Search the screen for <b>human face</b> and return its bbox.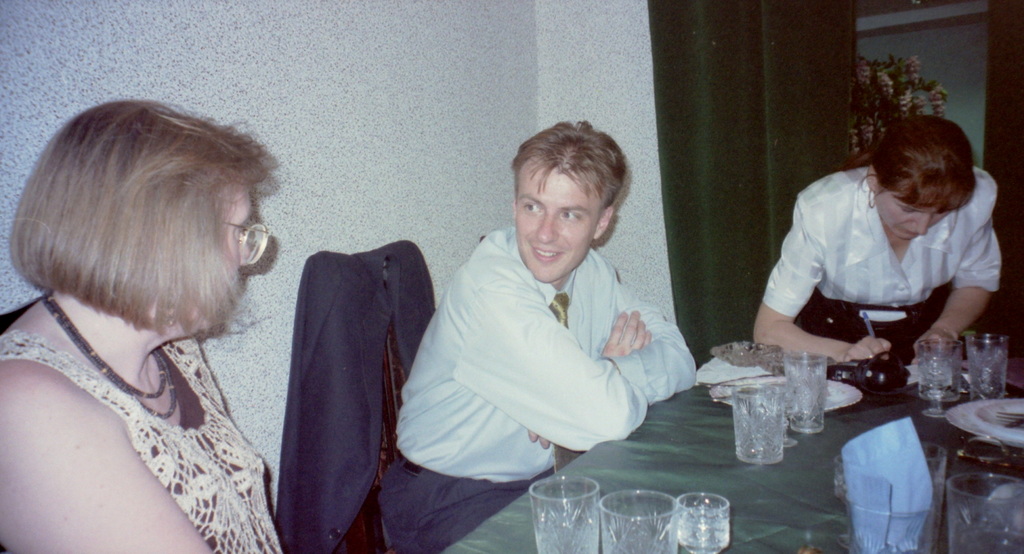
Found: rect(193, 188, 252, 329).
